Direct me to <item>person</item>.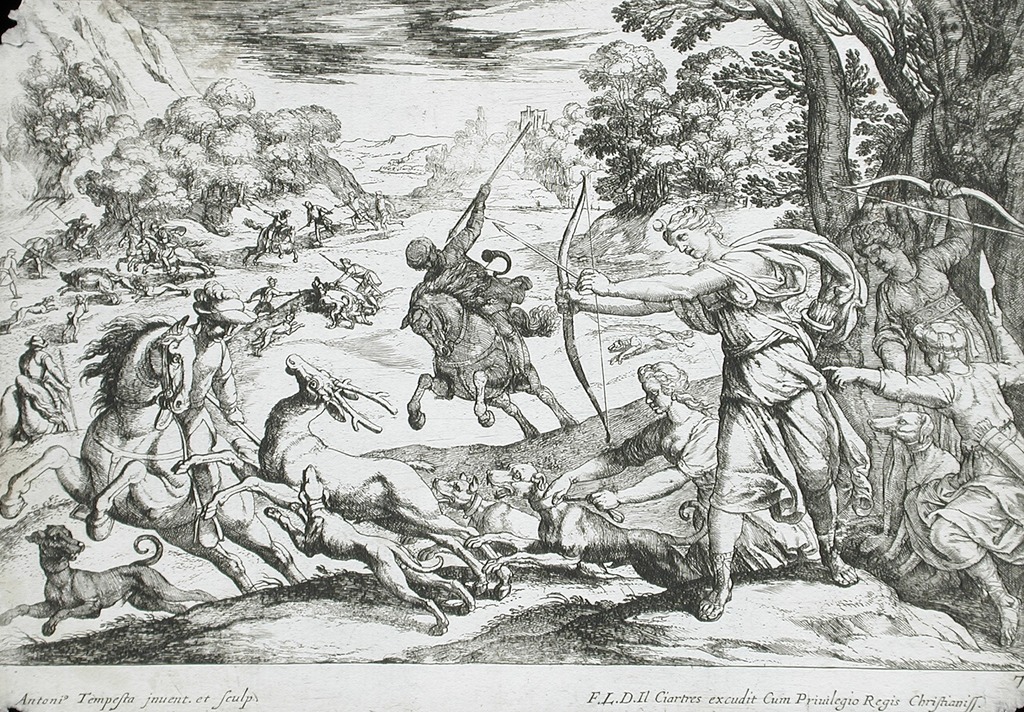
Direction: 373/191/397/227.
